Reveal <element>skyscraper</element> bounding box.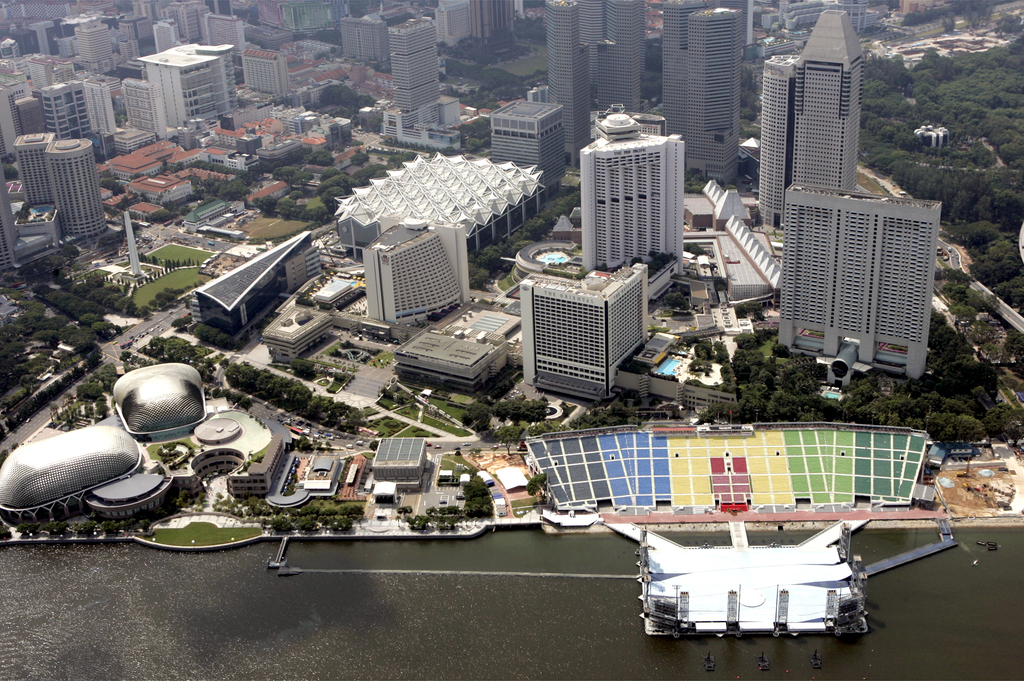
Revealed: Rect(247, 50, 291, 99).
